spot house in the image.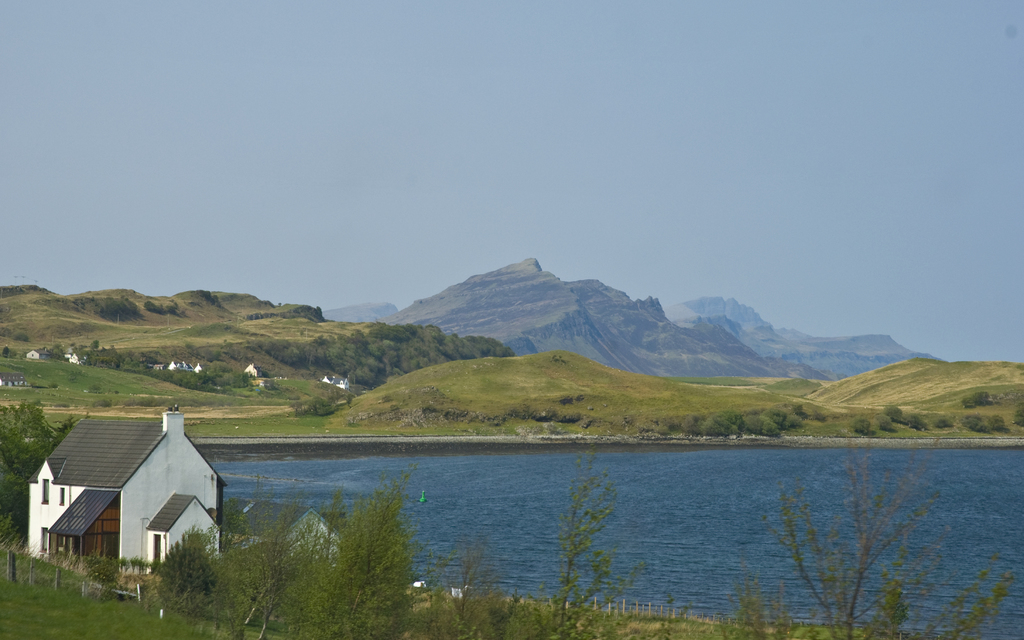
house found at left=68, top=348, right=114, bottom=365.
